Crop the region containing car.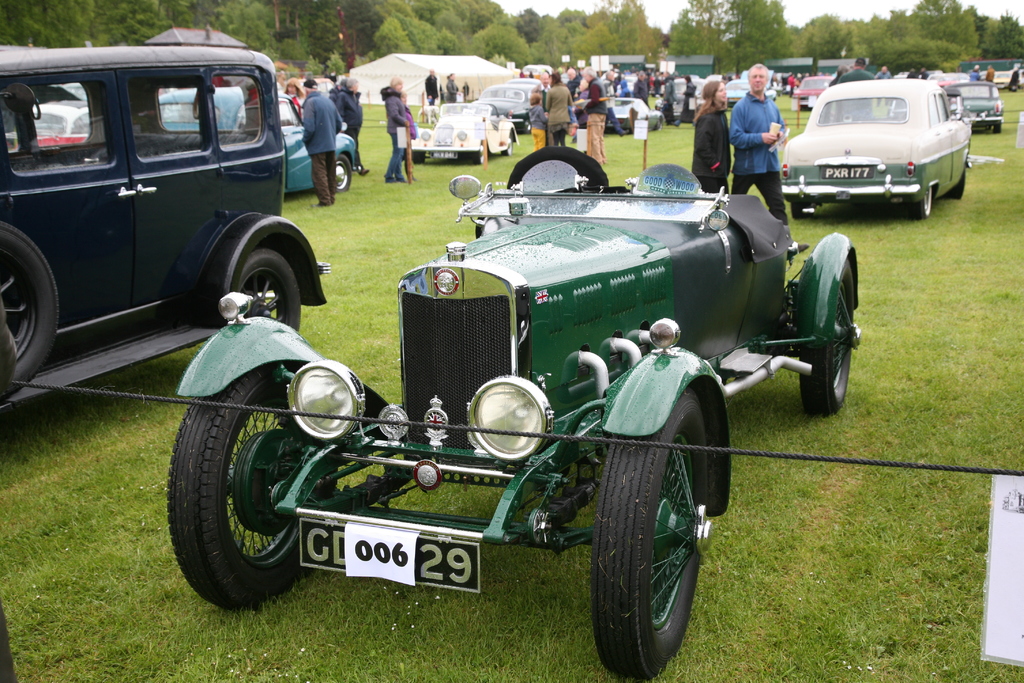
Crop region: left=159, top=85, right=360, bottom=192.
